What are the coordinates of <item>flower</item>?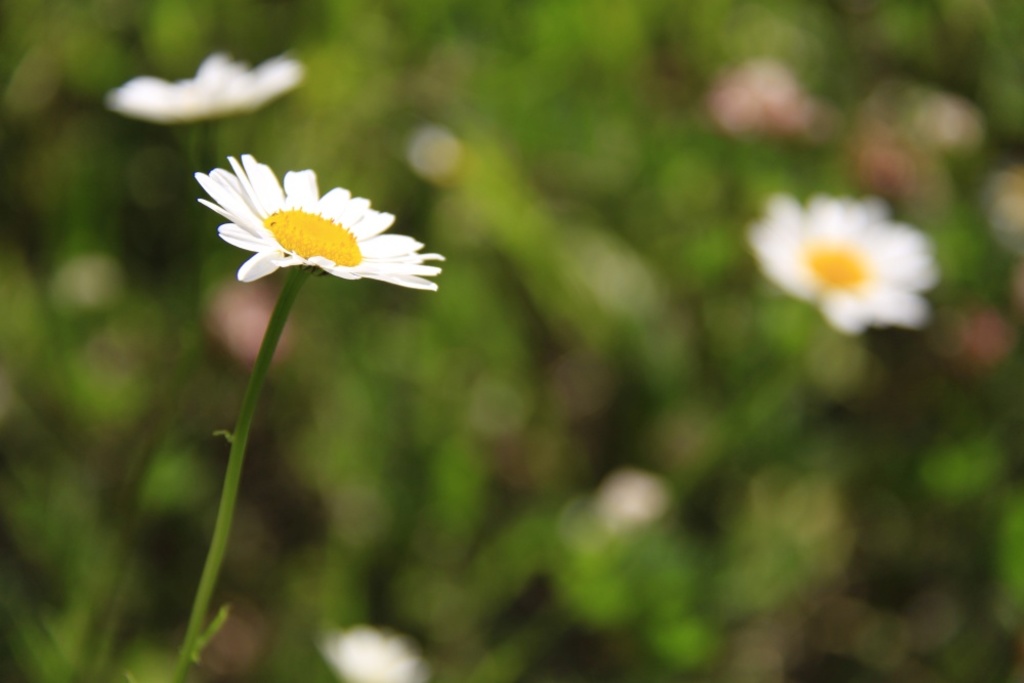
<box>740,186,943,336</box>.
